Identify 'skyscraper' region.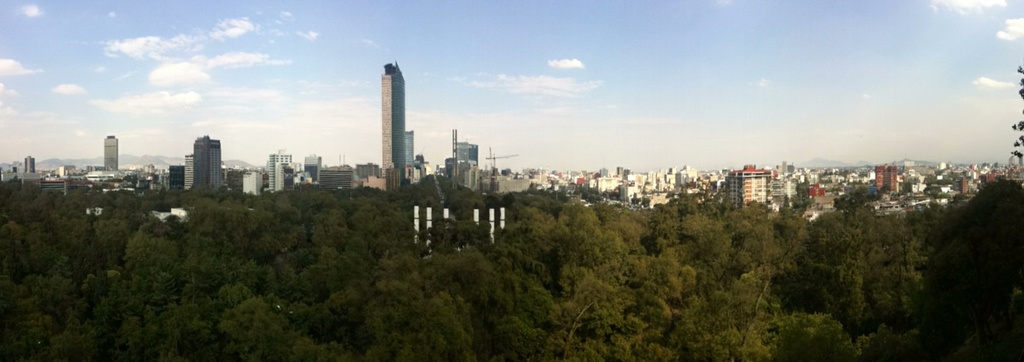
Region: [377,61,410,186].
